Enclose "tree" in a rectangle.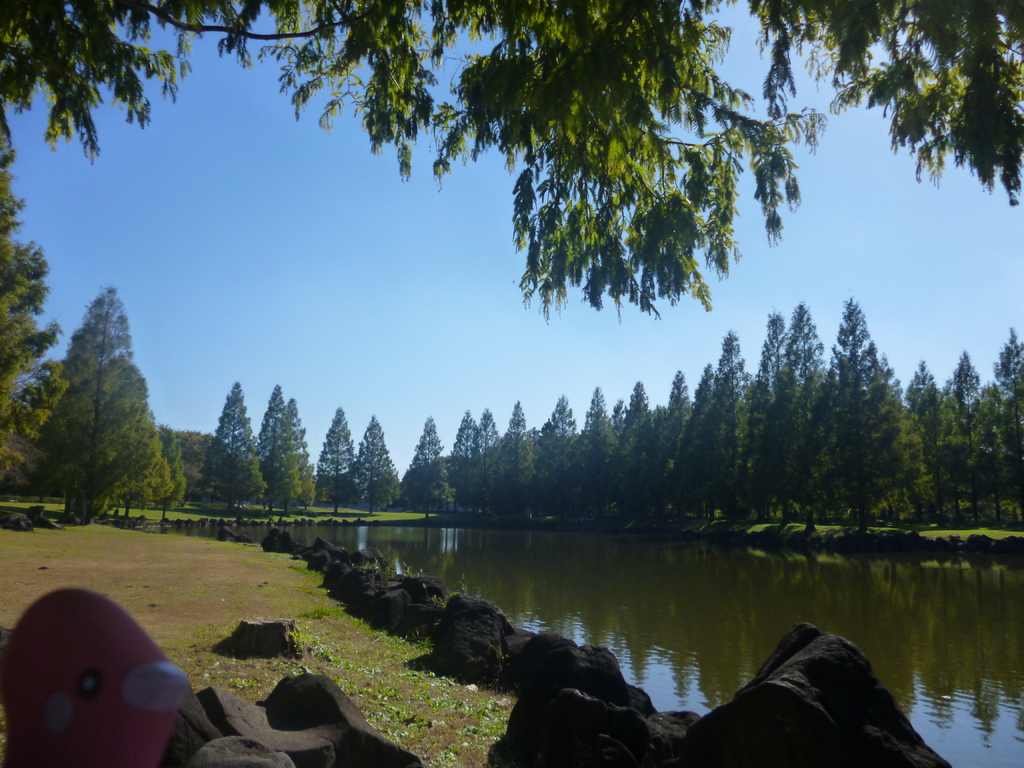
region(316, 406, 357, 520).
